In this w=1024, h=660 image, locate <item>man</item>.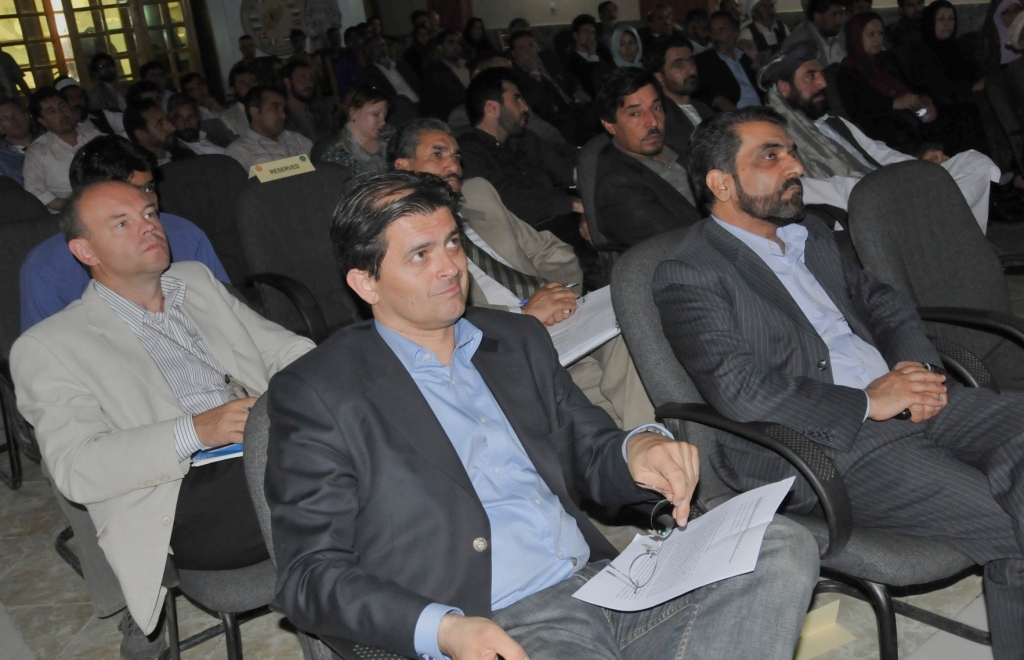
Bounding box: 384/113/590/327.
